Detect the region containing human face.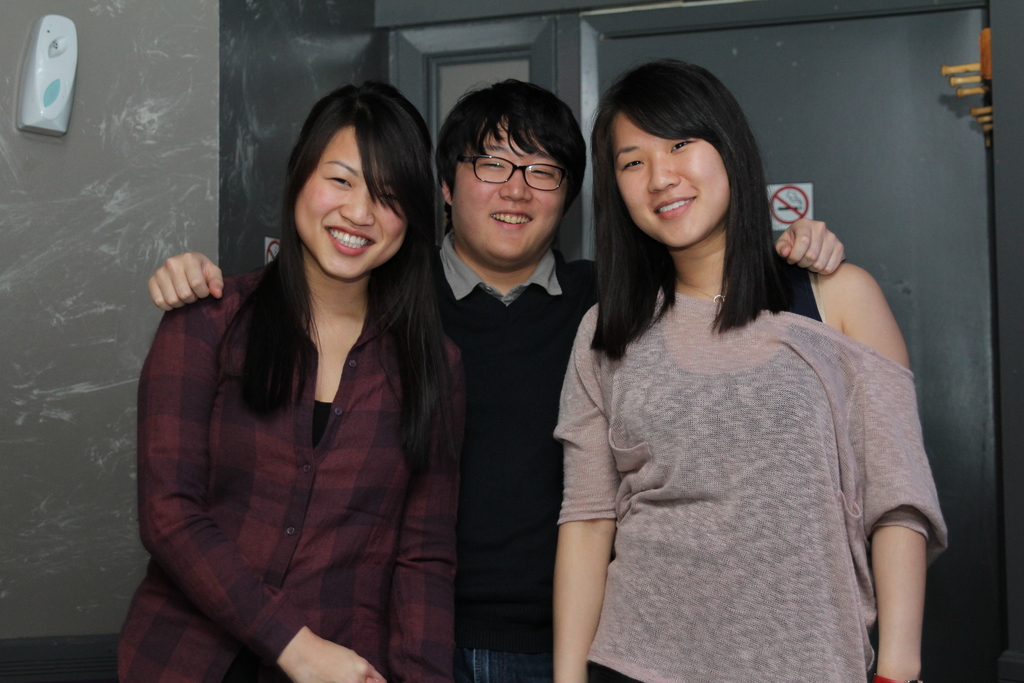
[289, 131, 416, 284].
